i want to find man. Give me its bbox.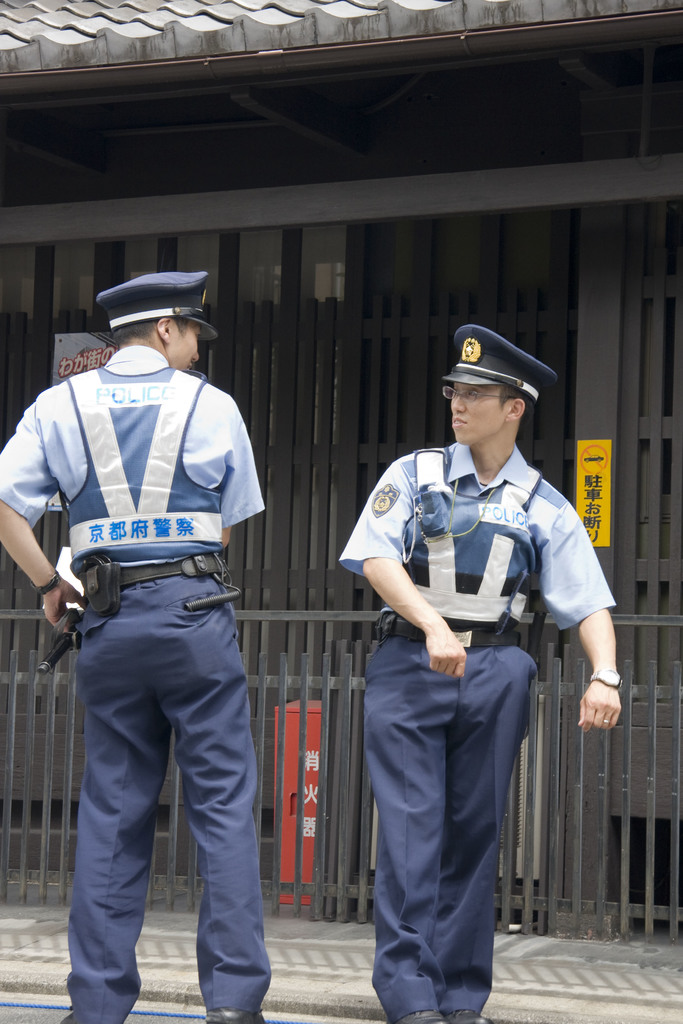
rect(338, 324, 623, 1023).
